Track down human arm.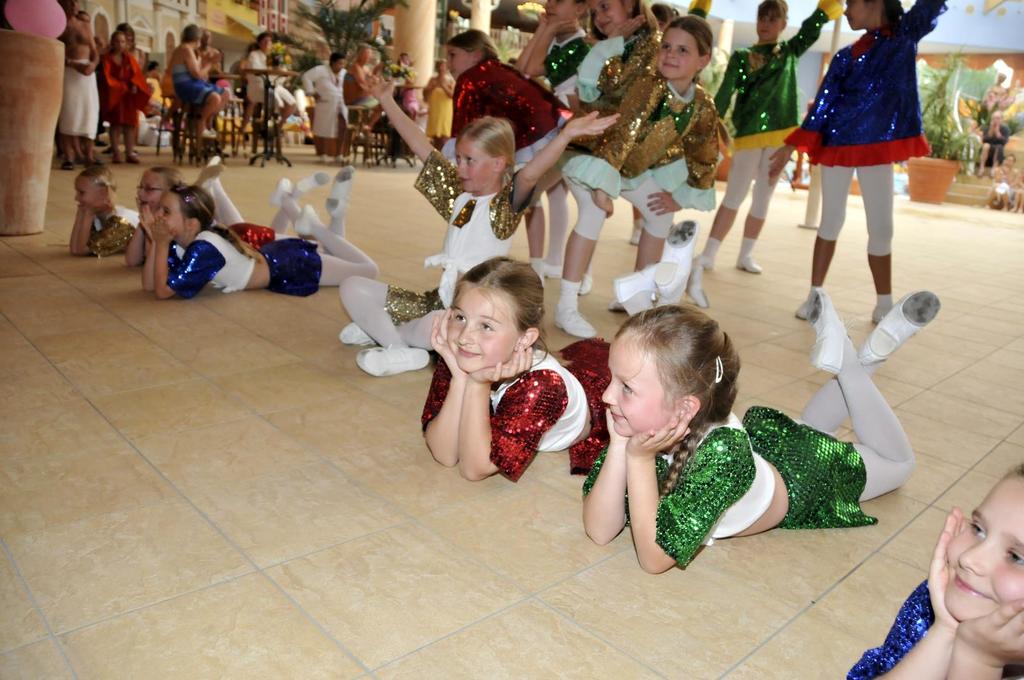
Tracked to crop(368, 68, 448, 198).
